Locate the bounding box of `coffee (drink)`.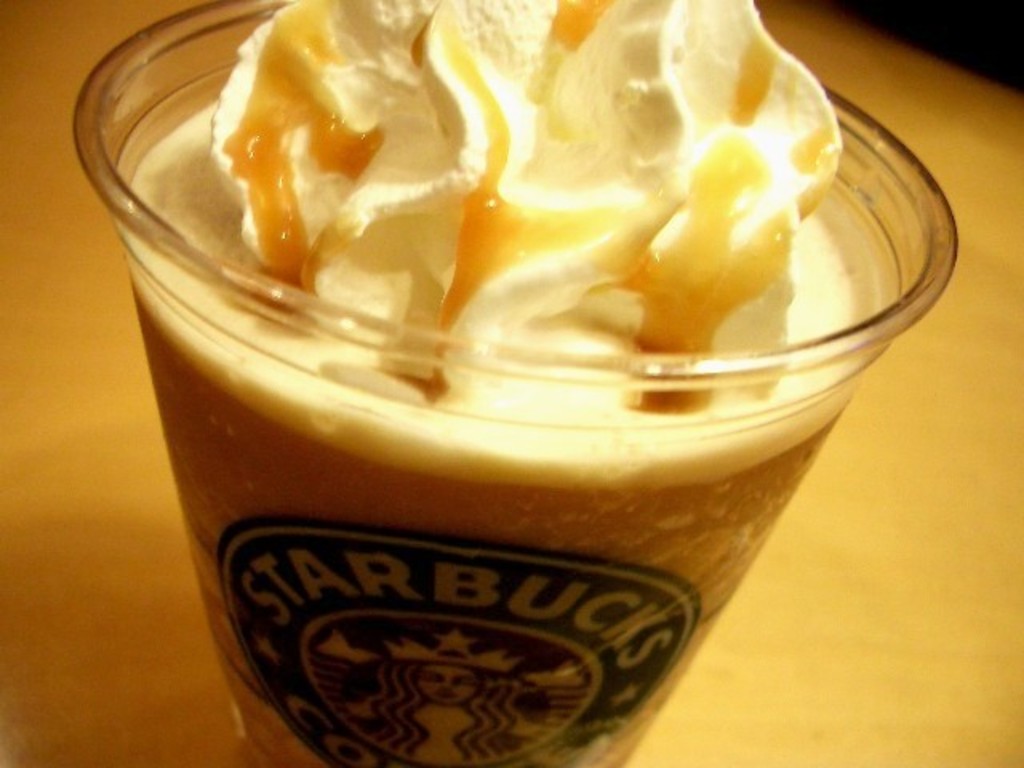
Bounding box: select_region(96, 0, 878, 766).
